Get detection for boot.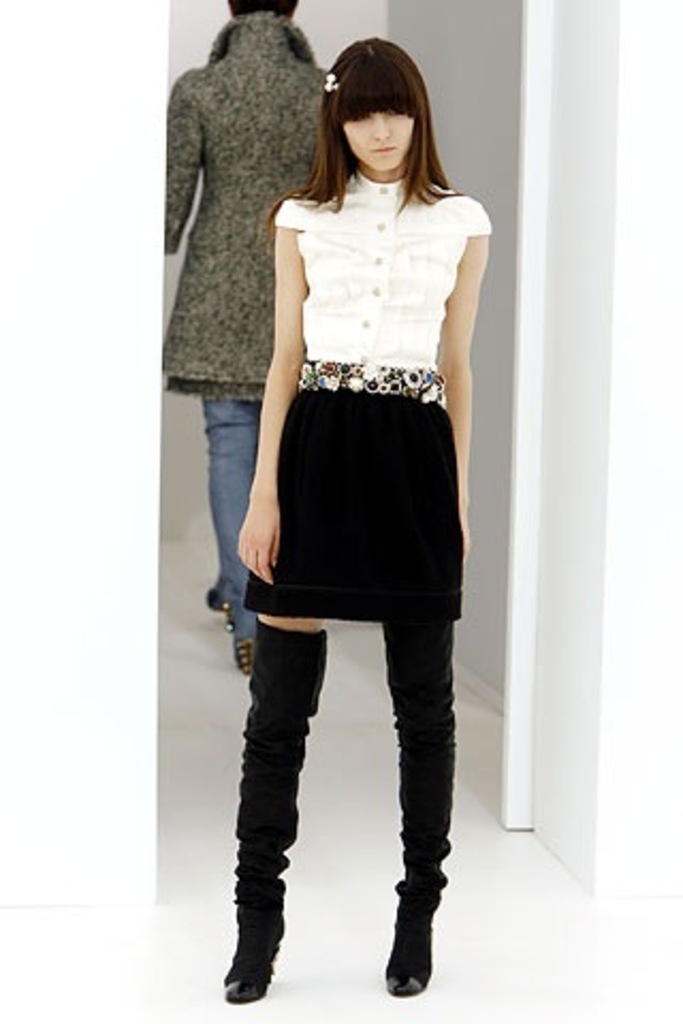
Detection: <box>380,623,455,992</box>.
